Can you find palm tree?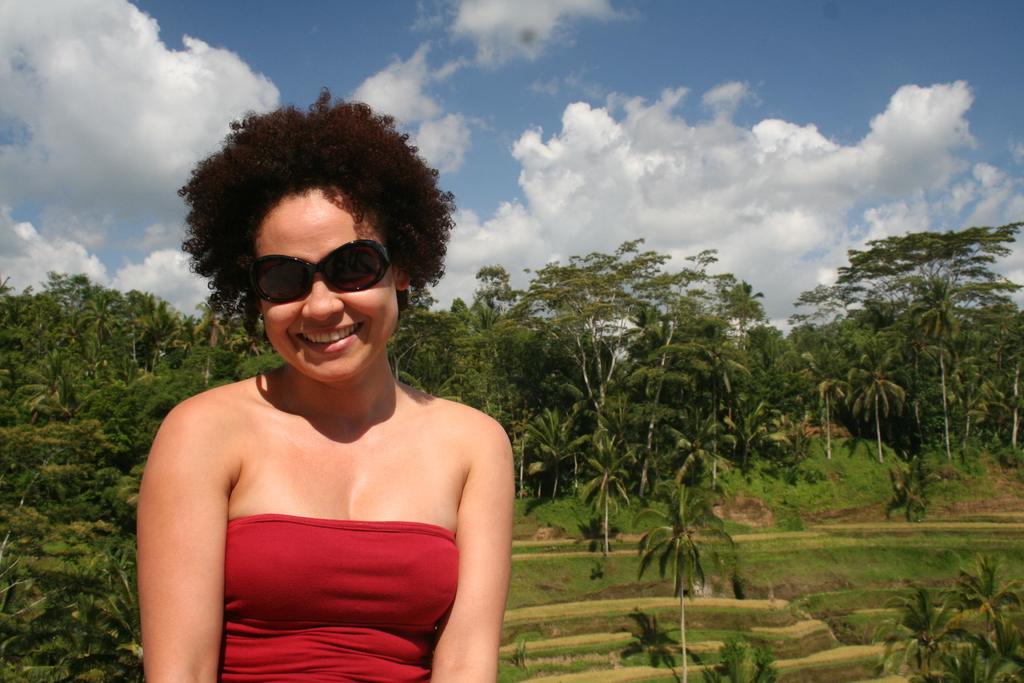
Yes, bounding box: bbox=[718, 361, 799, 495].
